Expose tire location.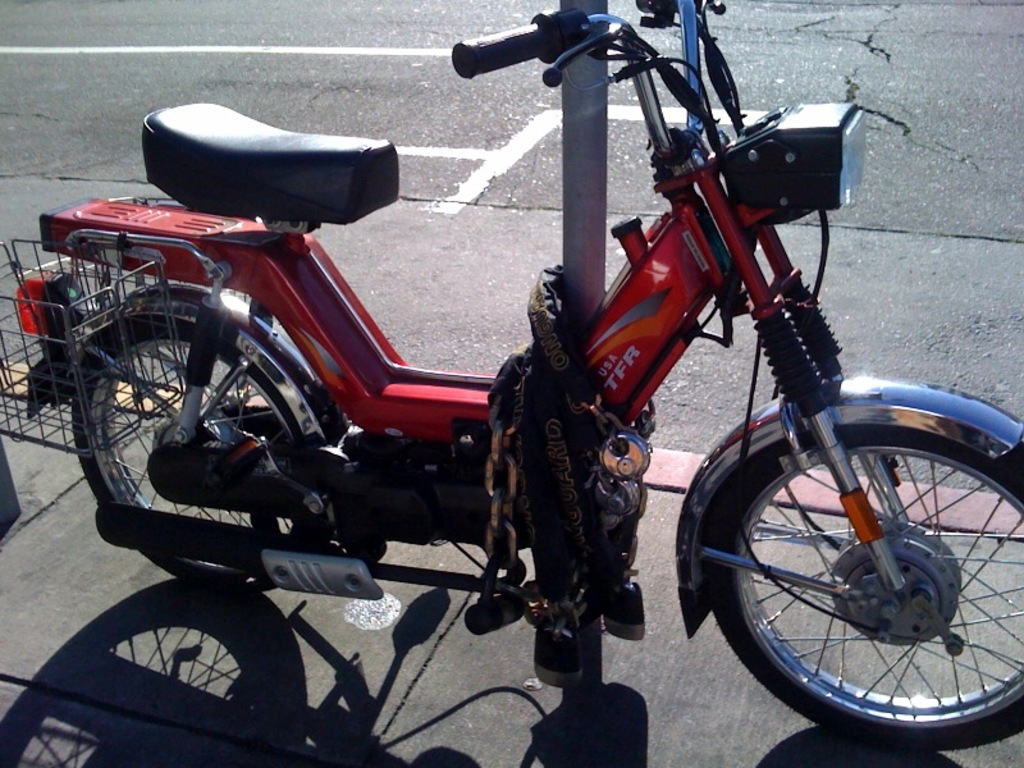
Exposed at 696,425,1023,749.
